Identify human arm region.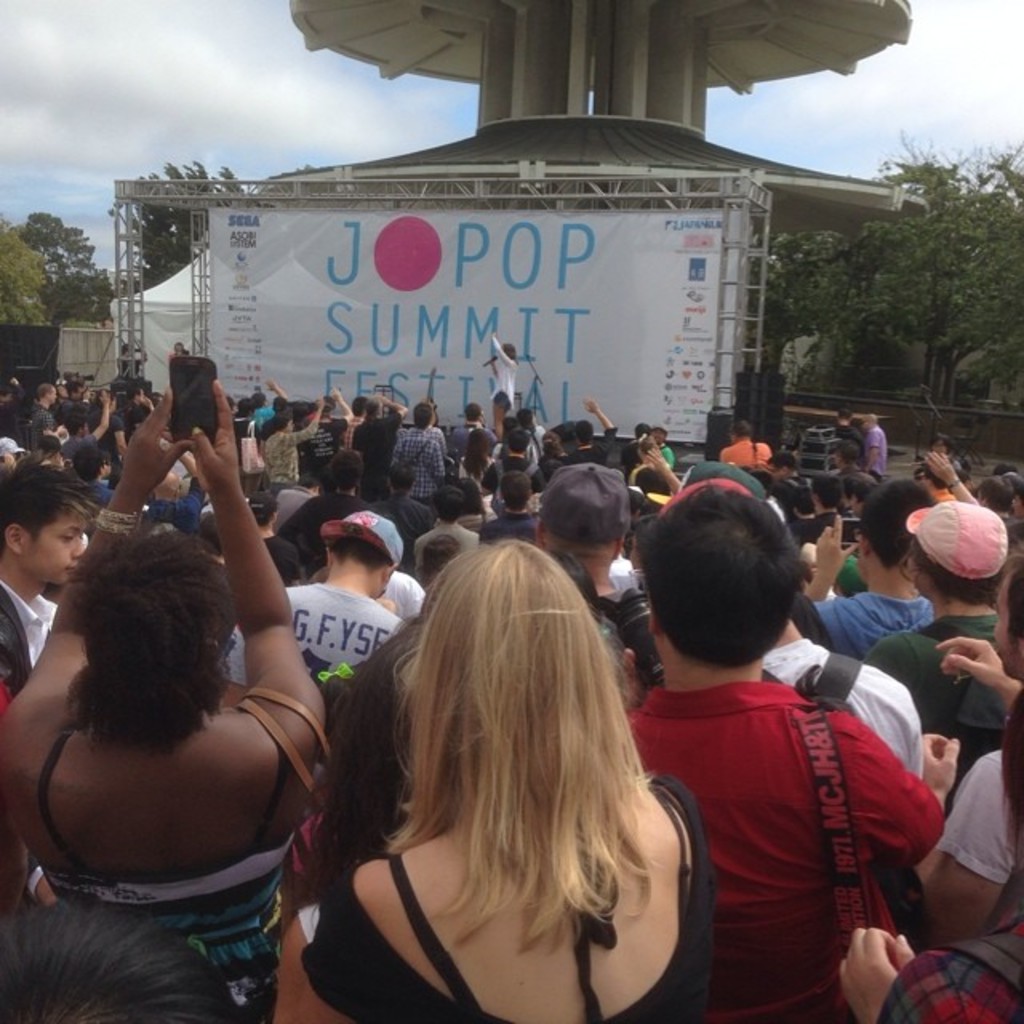
Region: l=374, t=589, r=398, b=618.
